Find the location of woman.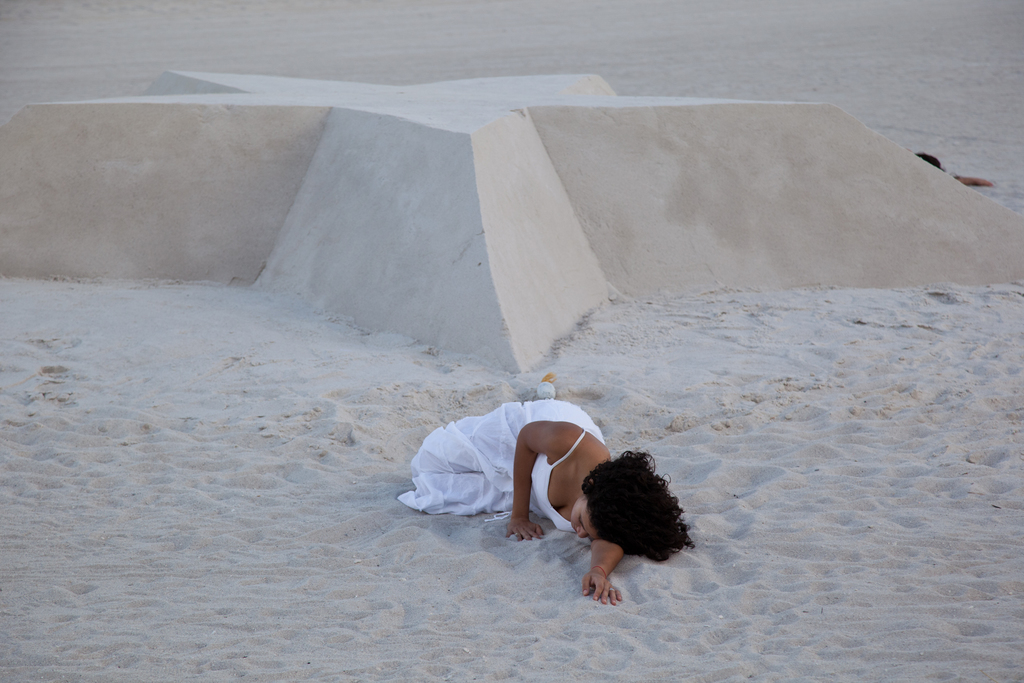
Location: {"x1": 476, "y1": 384, "x2": 699, "y2": 615}.
